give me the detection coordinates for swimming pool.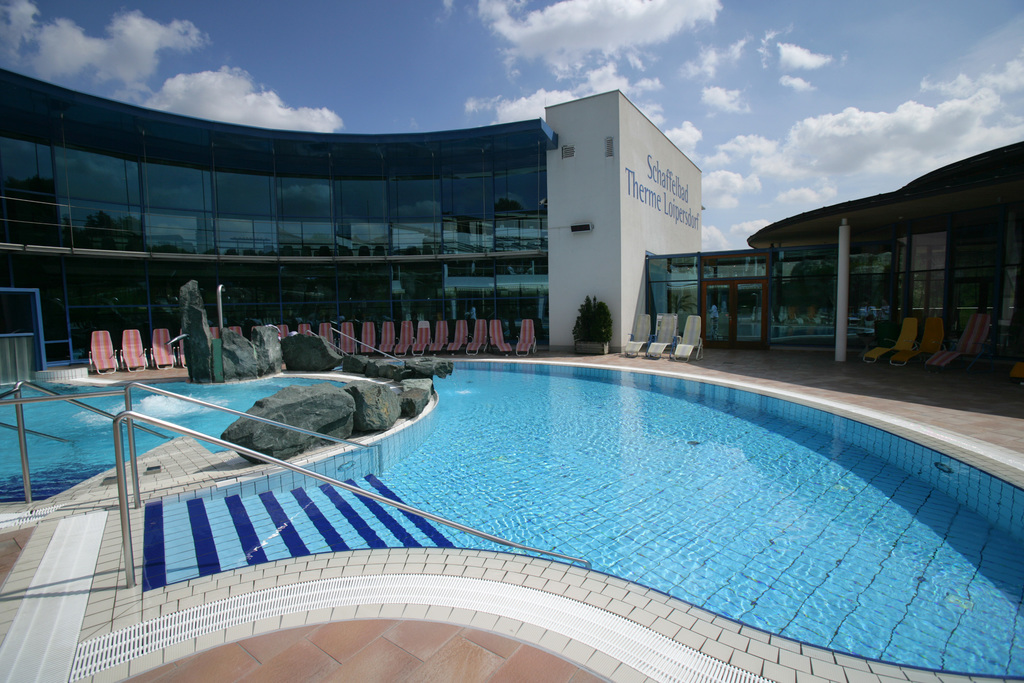
box=[84, 360, 978, 666].
